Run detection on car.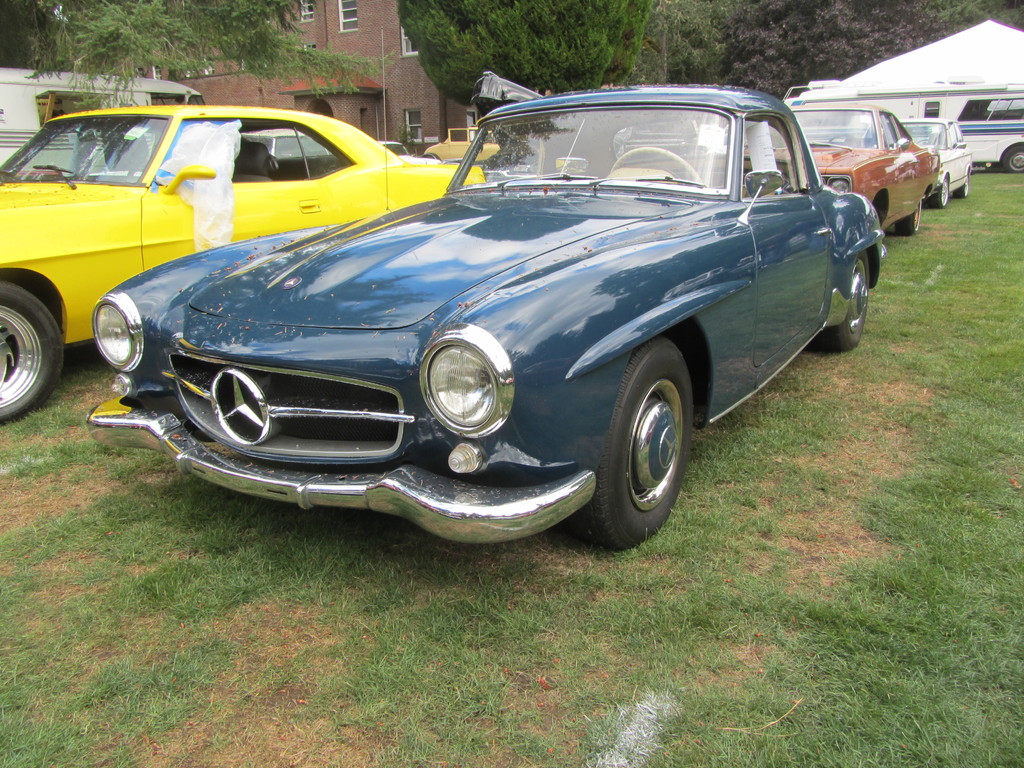
Result: 242 128 330 159.
